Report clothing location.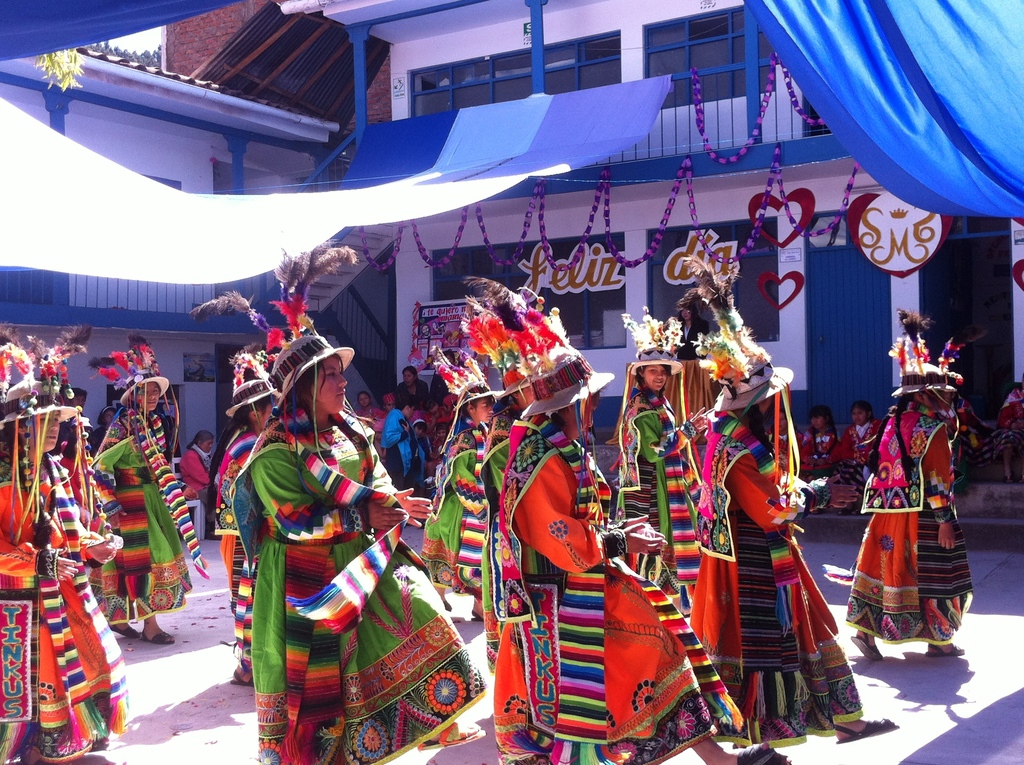
Report: 180, 433, 230, 519.
